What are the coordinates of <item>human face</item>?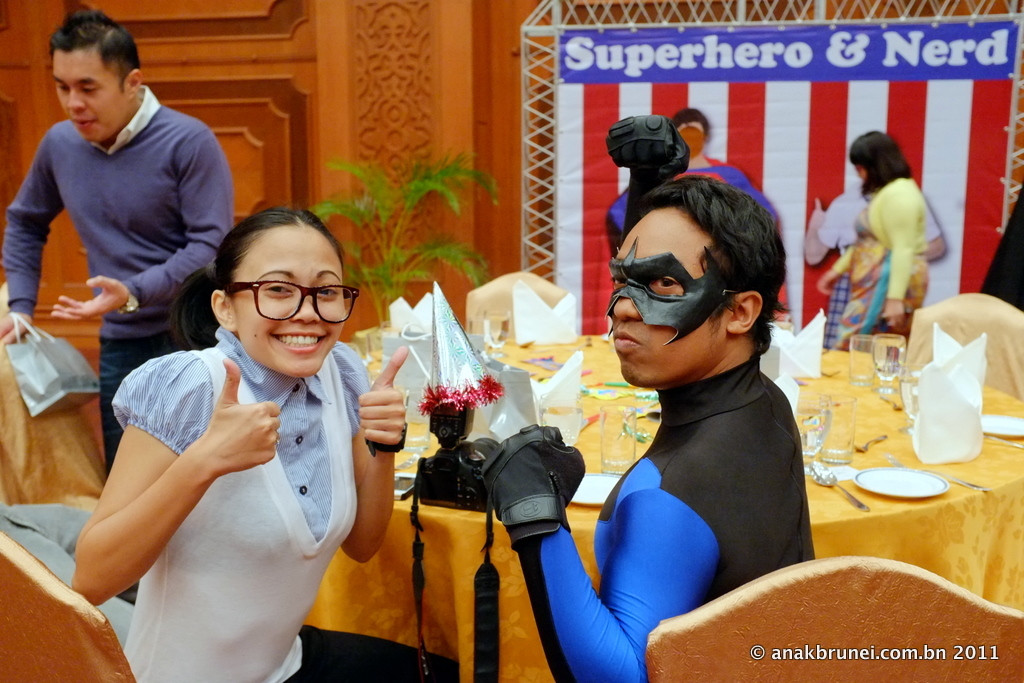
(x1=854, y1=163, x2=864, y2=180).
